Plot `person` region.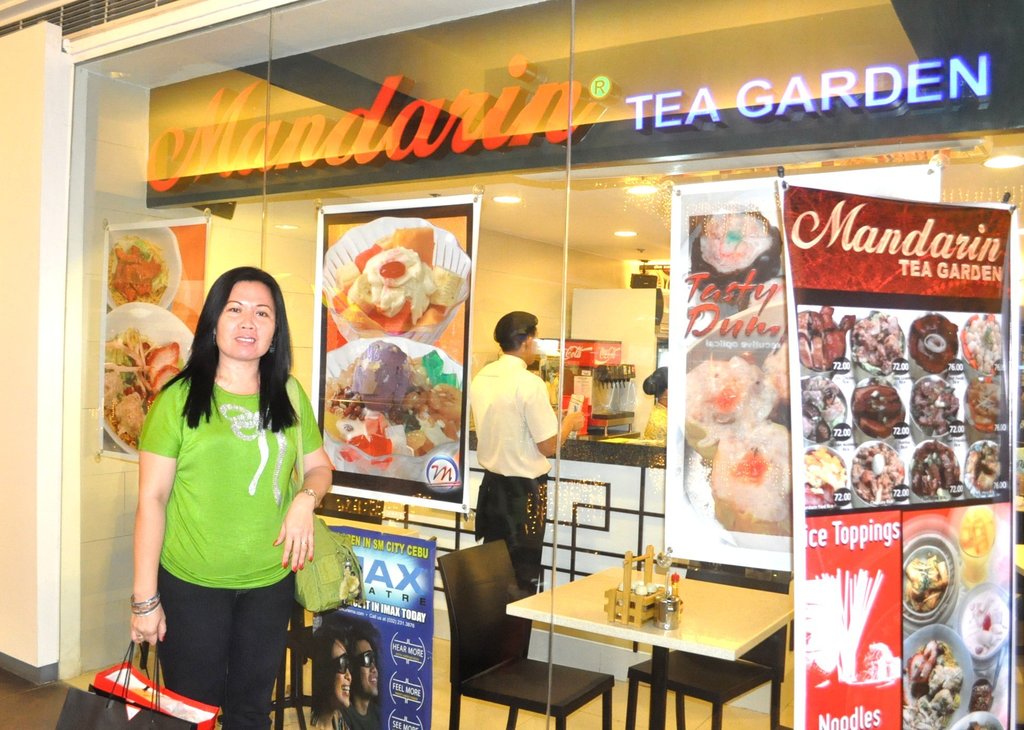
Plotted at 642 364 668 439.
